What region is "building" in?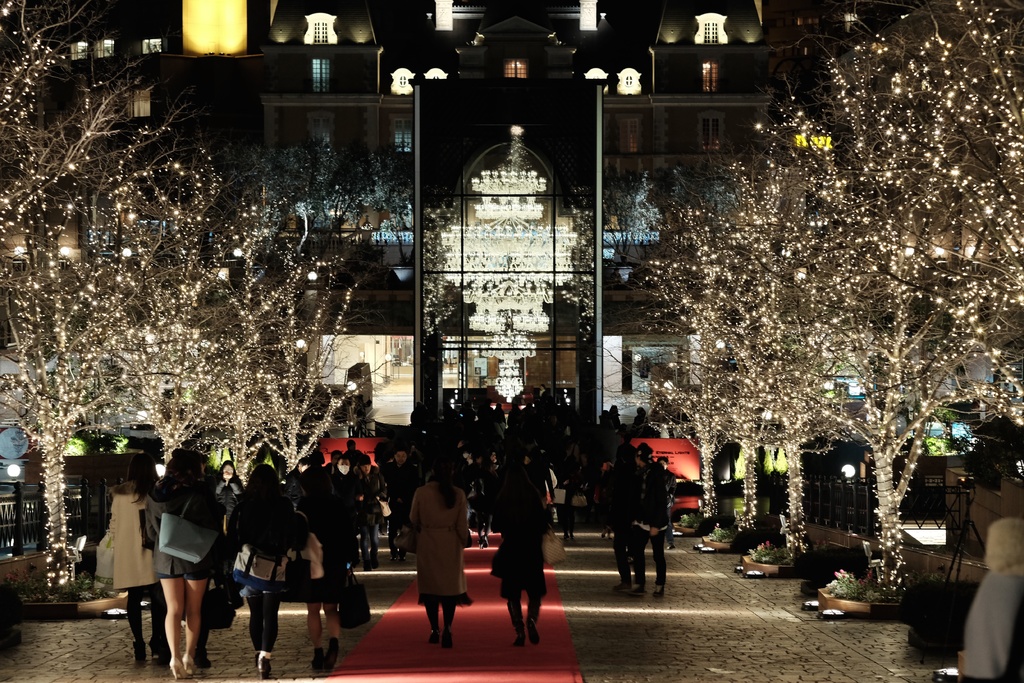
box(0, 0, 1023, 533).
